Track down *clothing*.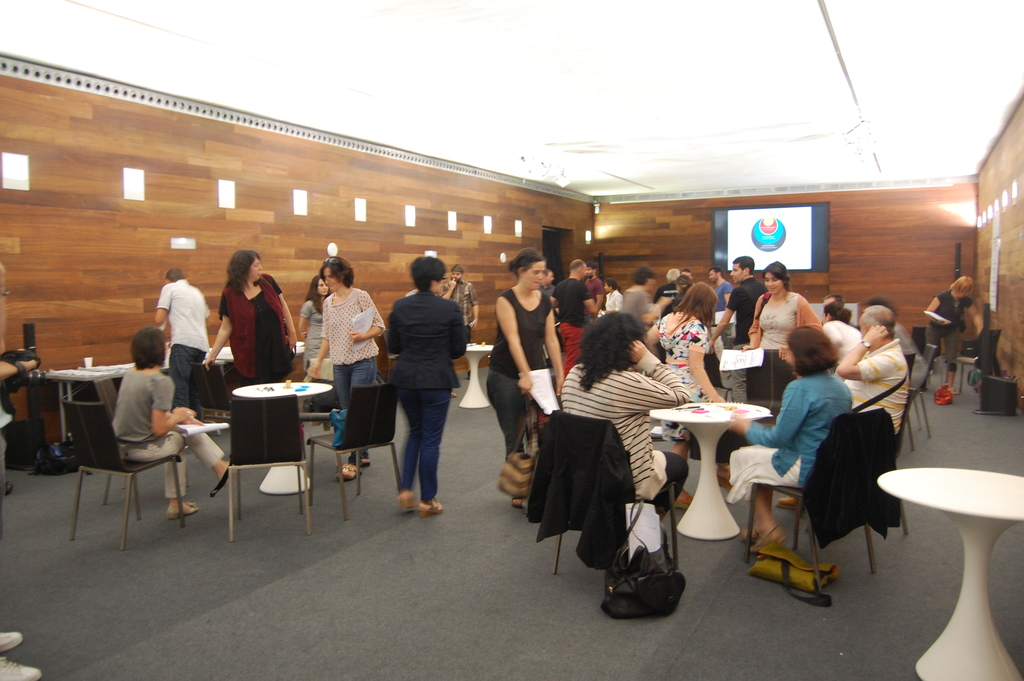
Tracked to {"left": 551, "top": 275, "right": 594, "bottom": 379}.
